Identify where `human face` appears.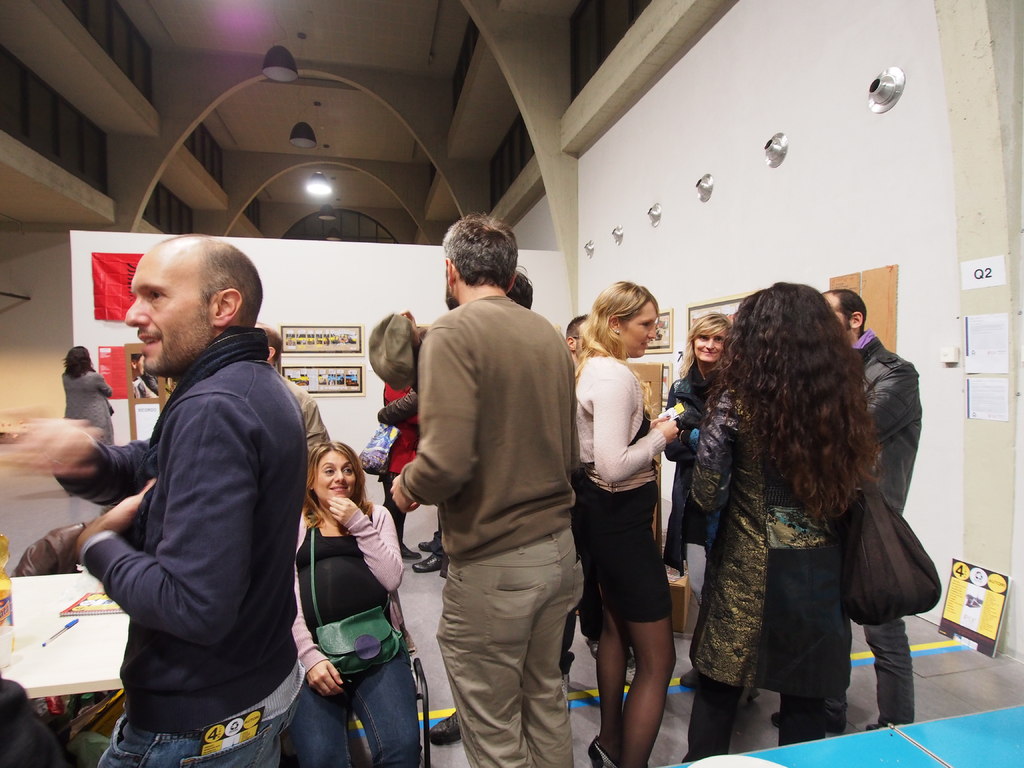
Appears at <box>615,297,660,360</box>.
